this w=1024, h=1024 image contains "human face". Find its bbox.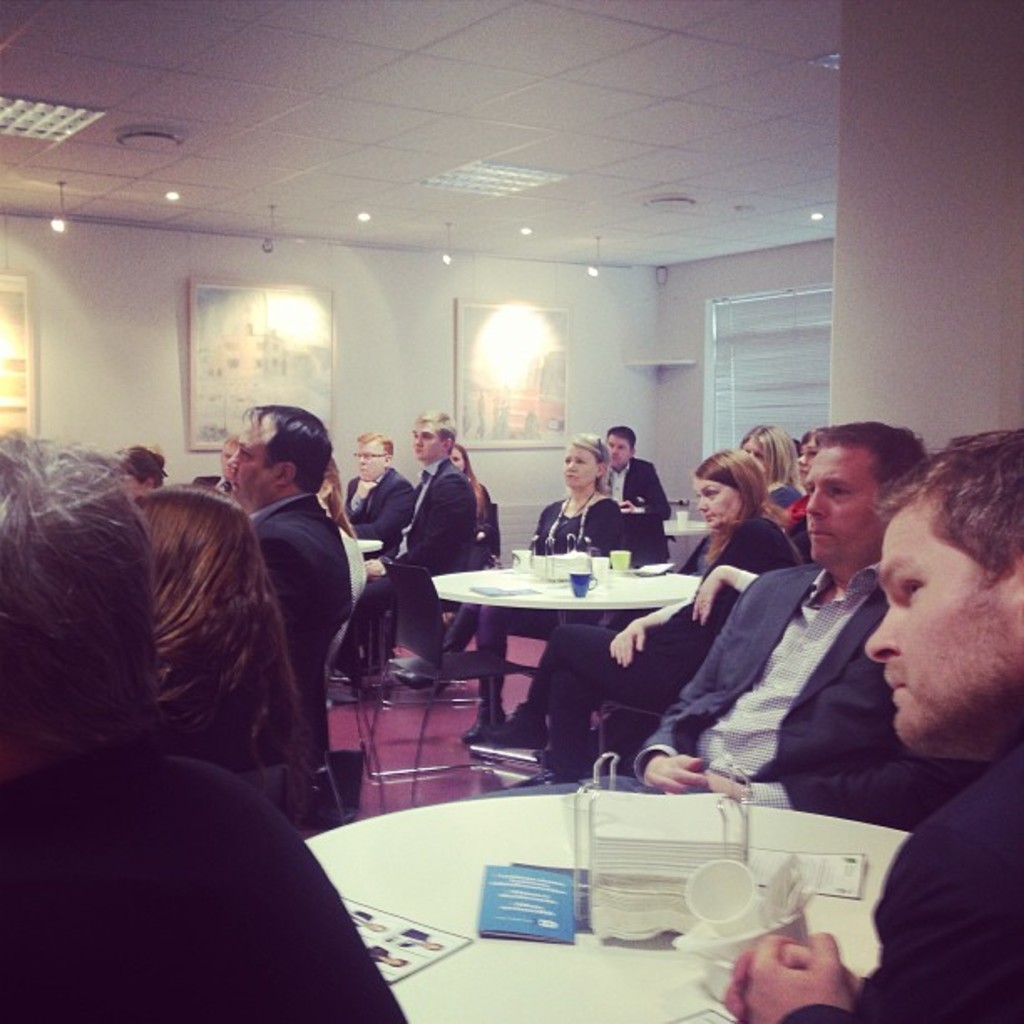
locate(863, 499, 1016, 728).
